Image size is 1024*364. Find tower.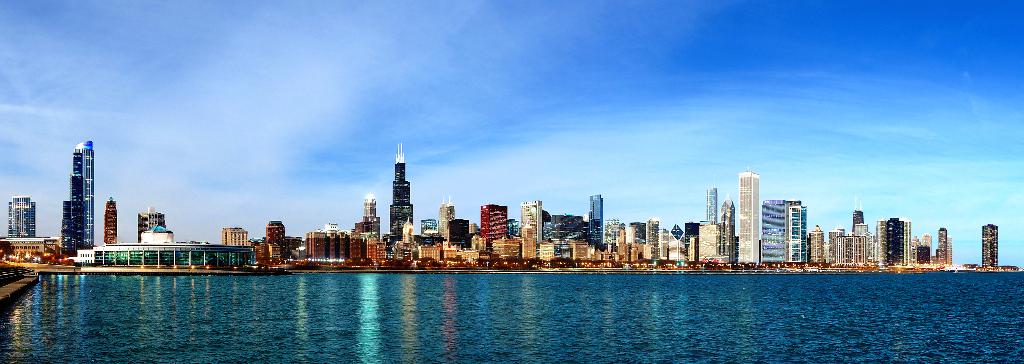
440:195:453:240.
